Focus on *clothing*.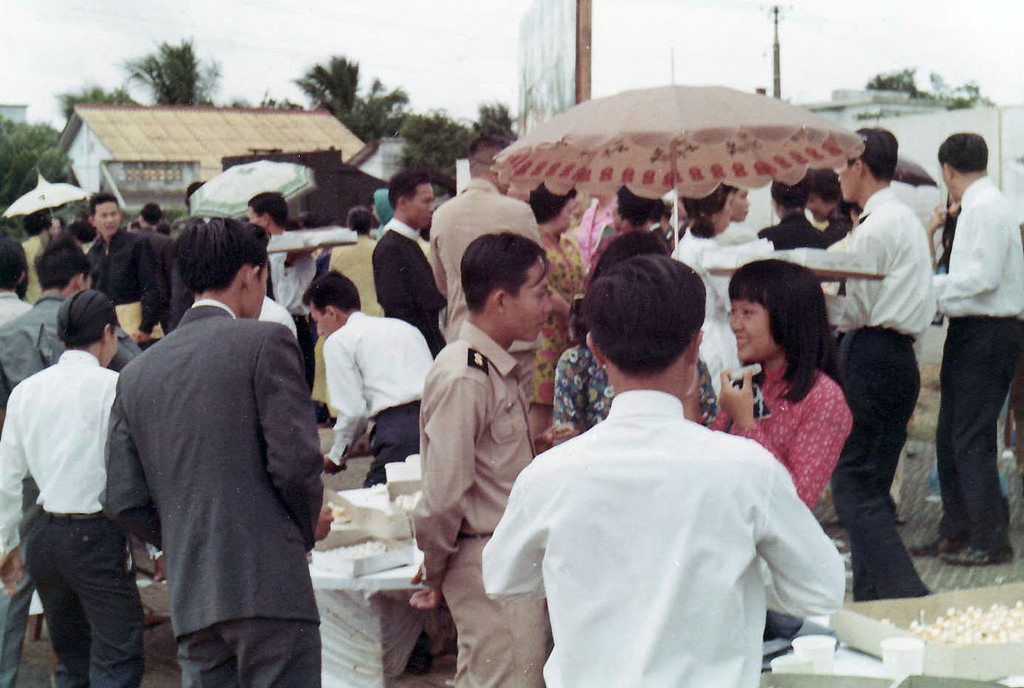
Focused at (x1=513, y1=217, x2=603, y2=427).
